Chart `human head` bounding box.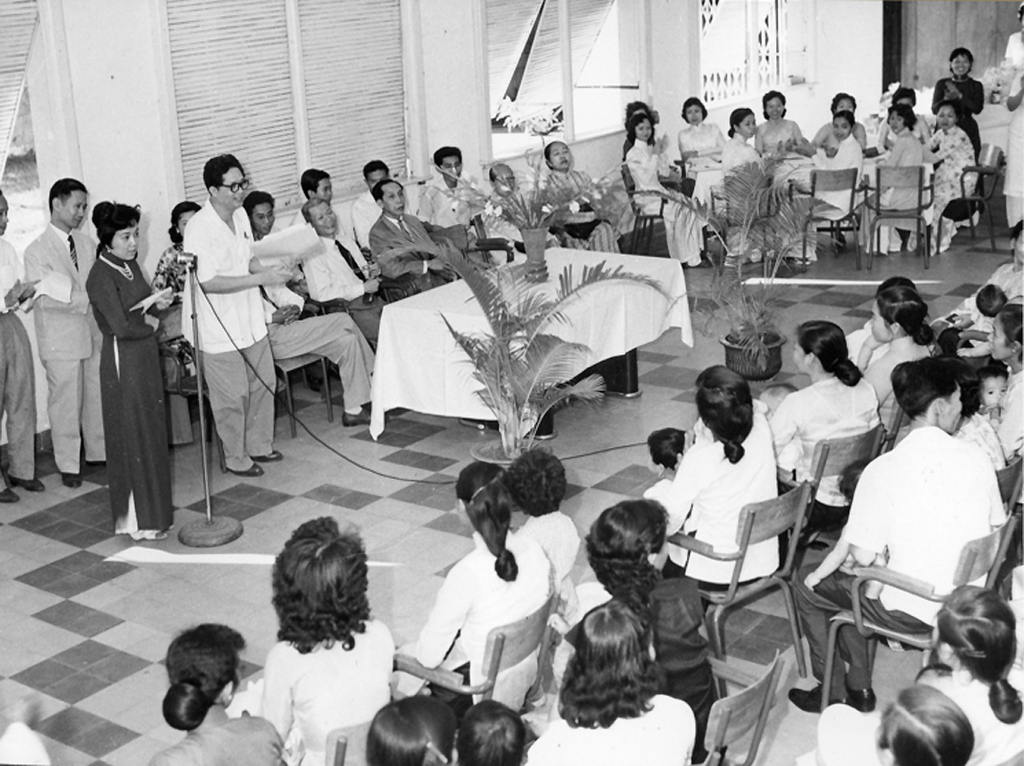
Charted: rect(296, 169, 333, 206).
